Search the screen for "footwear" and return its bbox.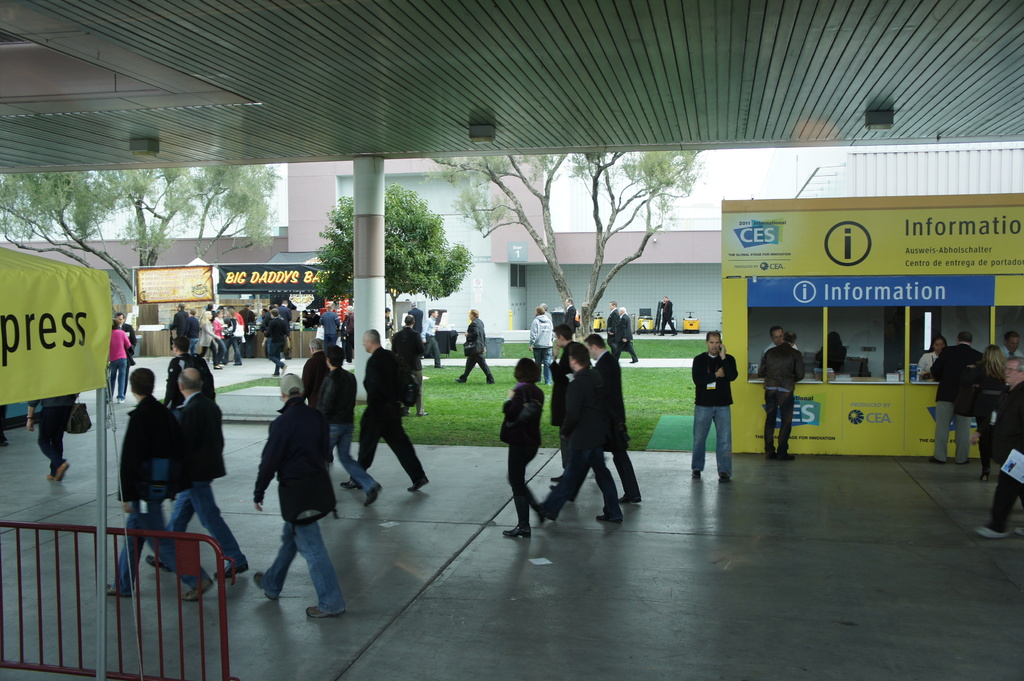
Found: locate(305, 606, 345, 617).
